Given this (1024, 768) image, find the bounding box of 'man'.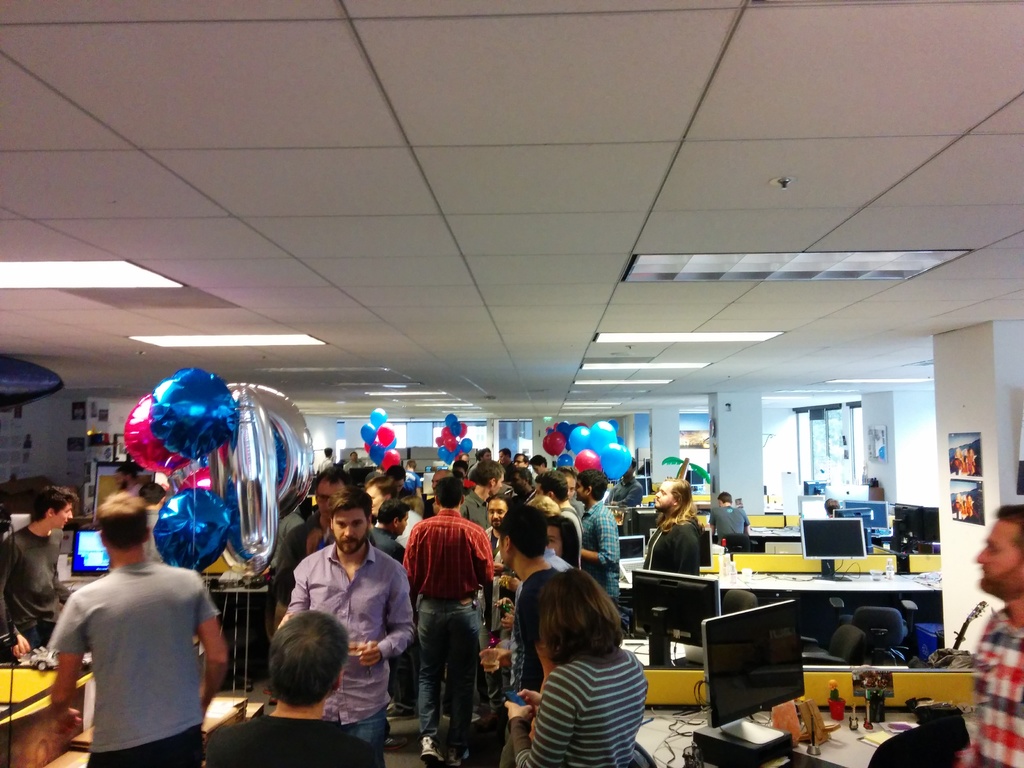
[left=364, top=476, right=425, bottom=547].
